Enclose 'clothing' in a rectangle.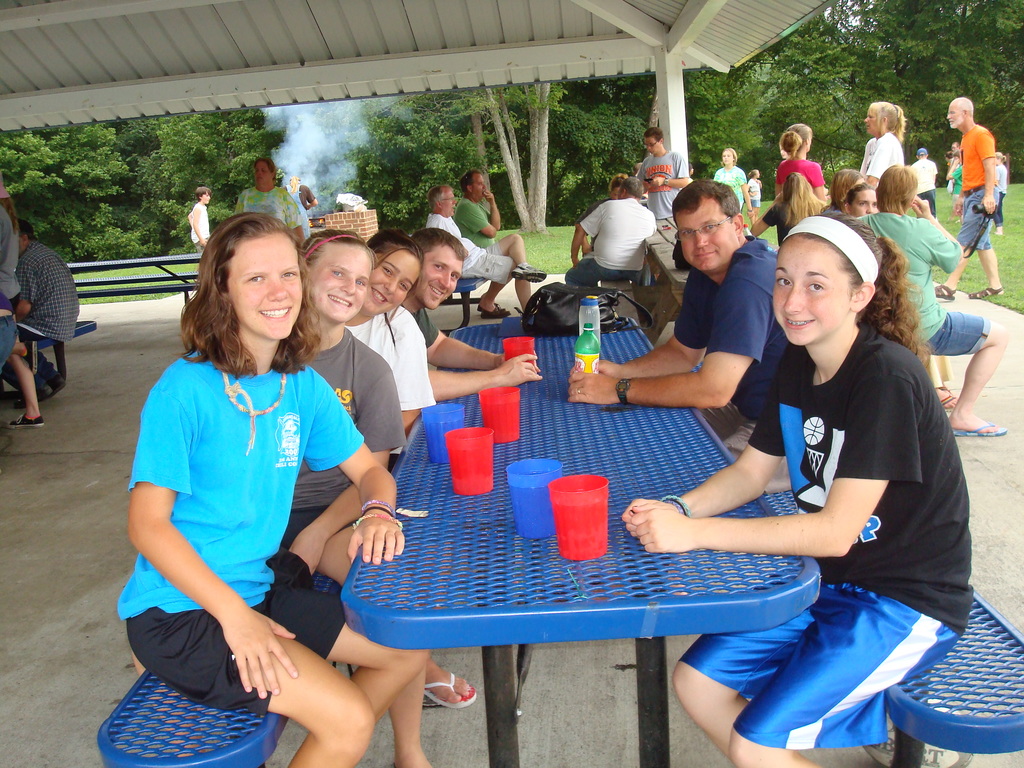
{"left": 456, "top": 186, "right": 515, "bottom": 246}.
